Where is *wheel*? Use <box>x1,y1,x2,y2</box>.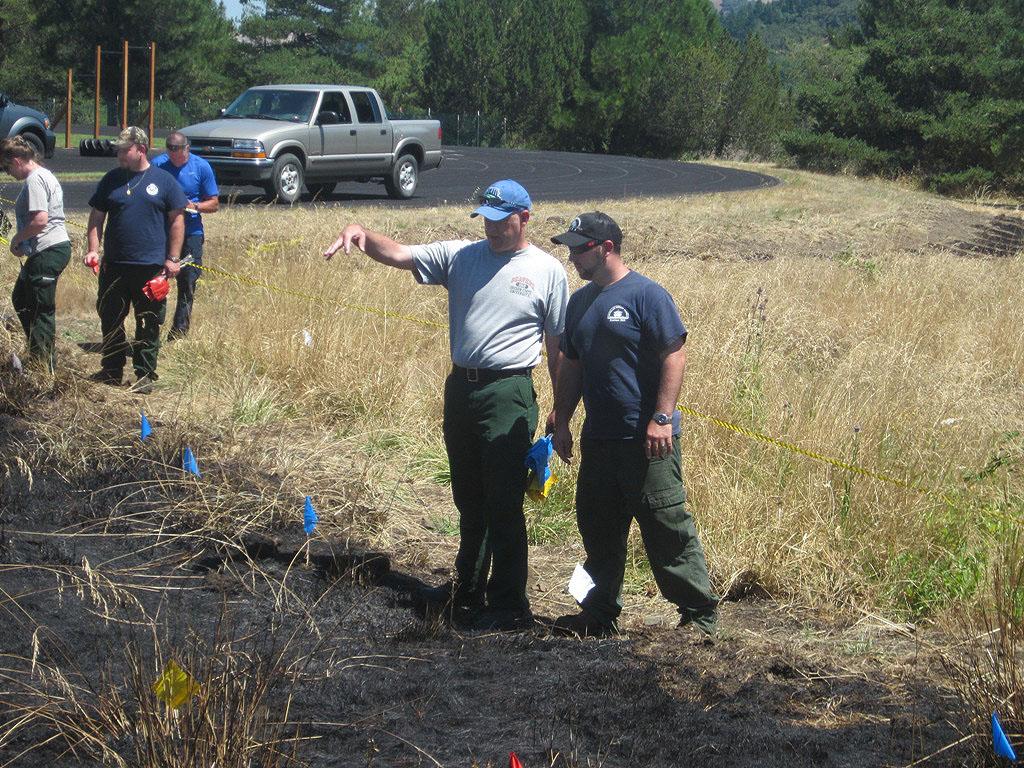
<box>262,151,309,202</box>.
